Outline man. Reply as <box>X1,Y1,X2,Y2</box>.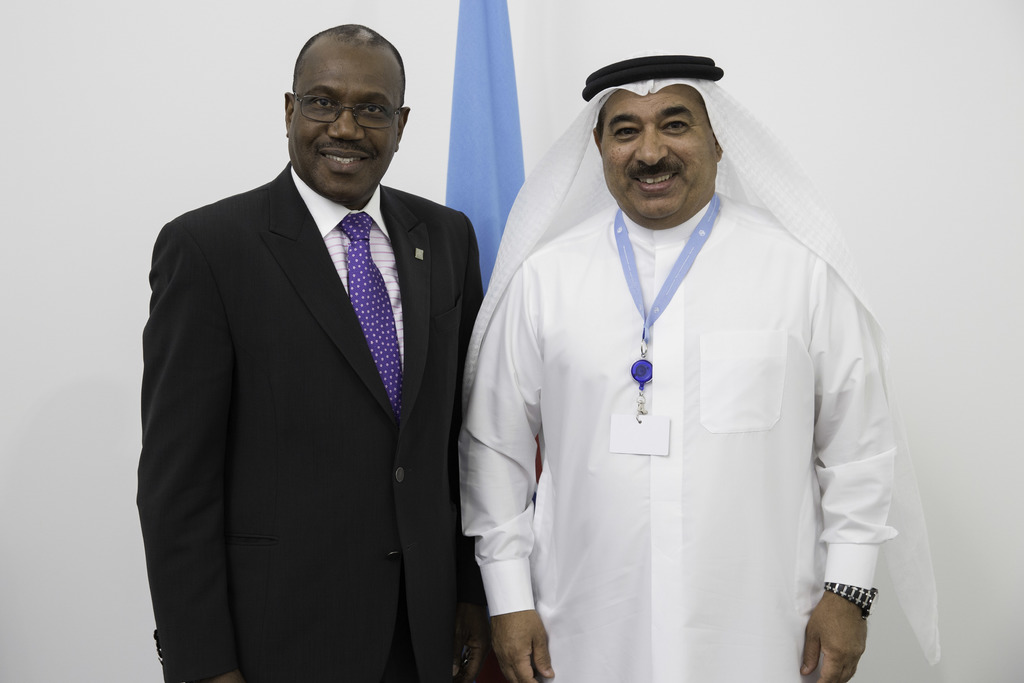
<box>445,8,917,671</box>.
